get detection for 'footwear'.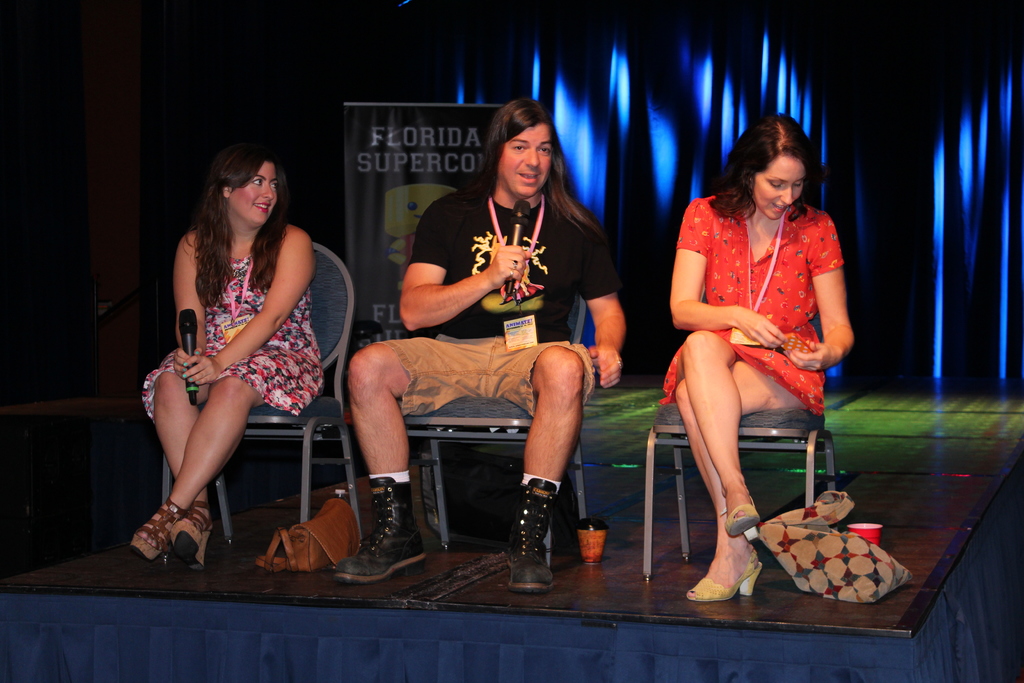
Detection: BBox(502, 482, 563, 591).
